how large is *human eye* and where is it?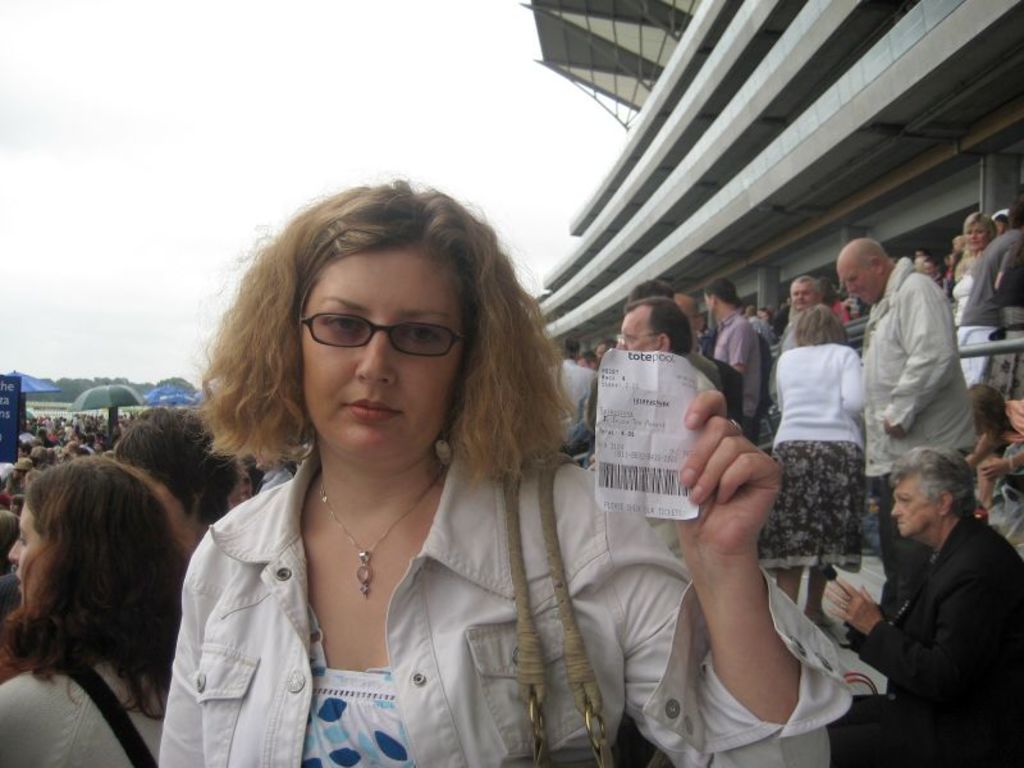
Bounding box: (900,494,909,503).
